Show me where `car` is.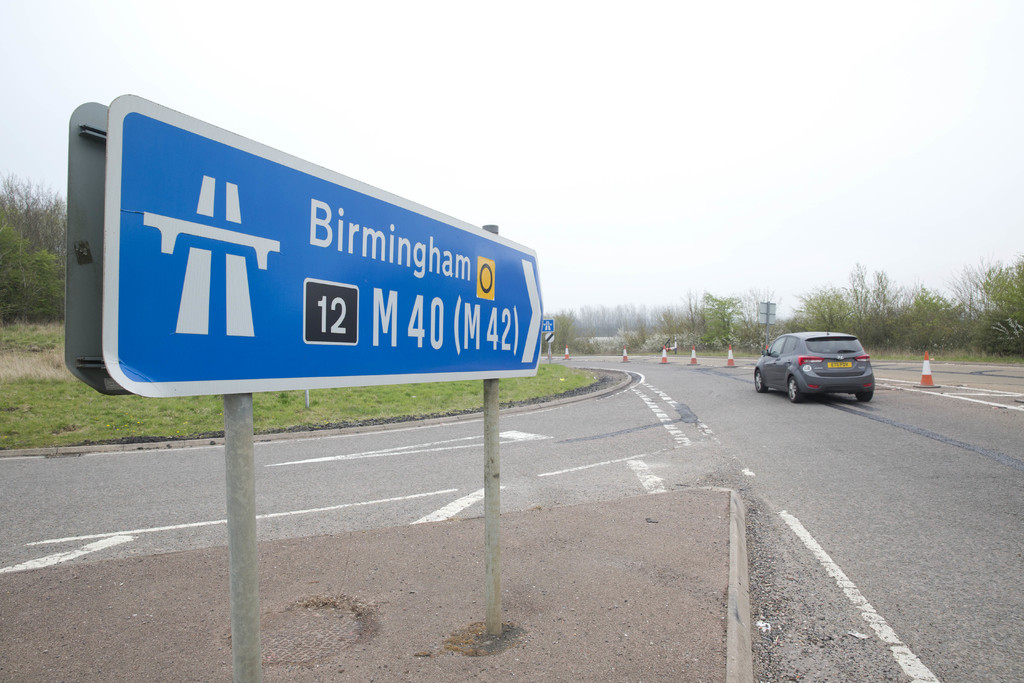
`car` is at [left=746, top=324, right=874, bottom=403].
